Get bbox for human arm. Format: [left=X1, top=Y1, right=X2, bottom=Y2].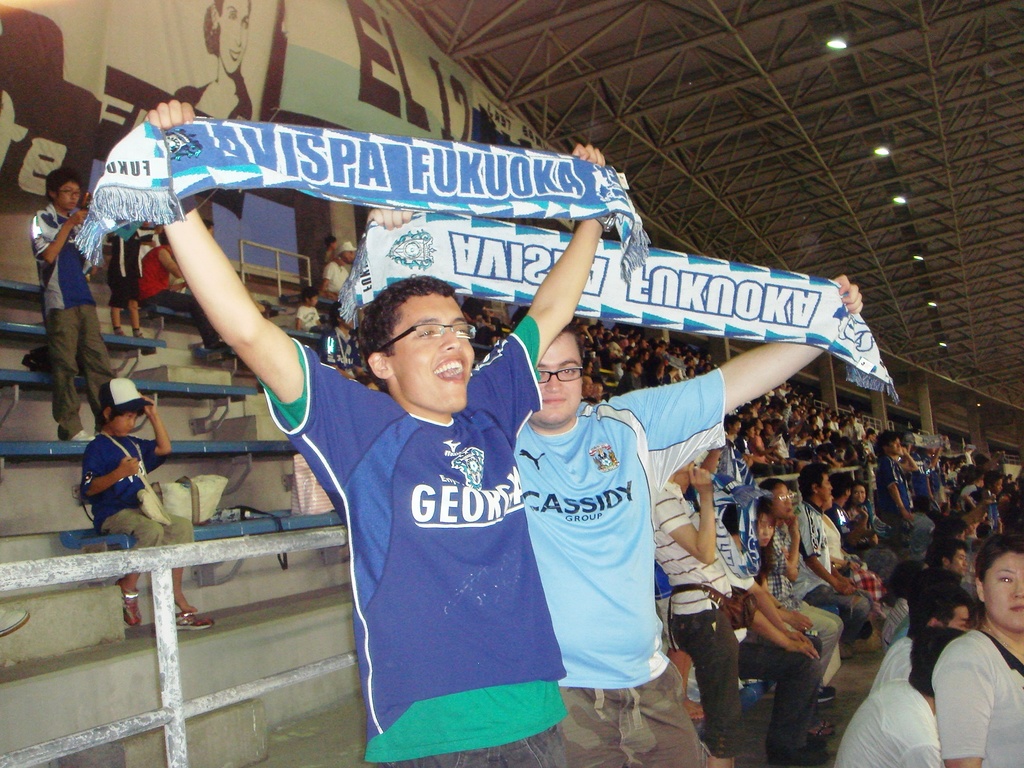
[left=904, top=436, right=920, bottom=474].
